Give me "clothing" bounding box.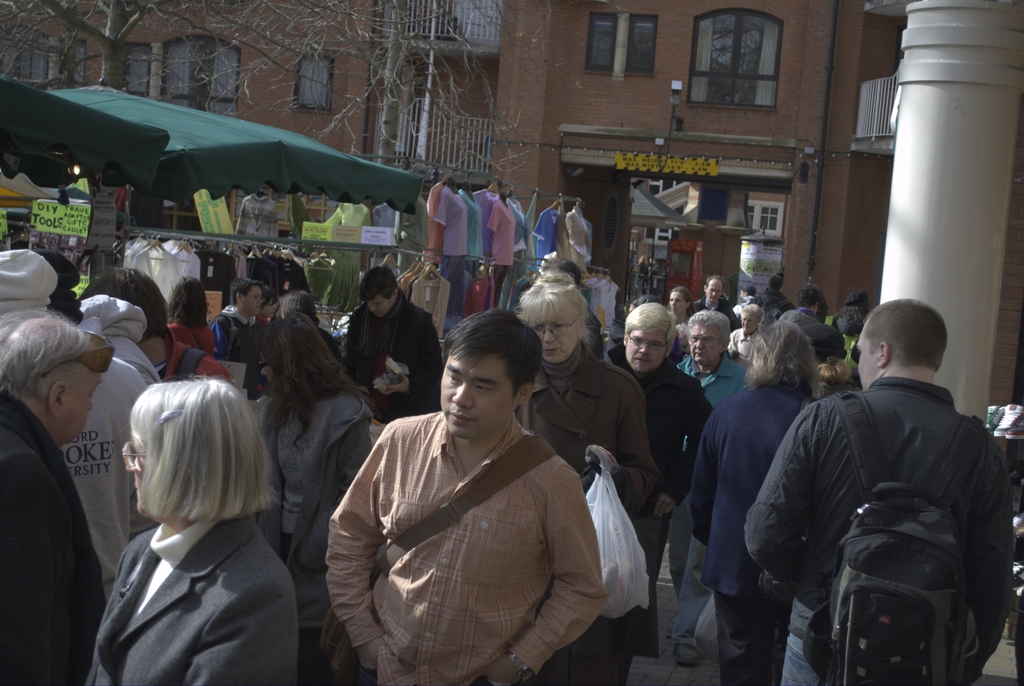
x1=518 y1=332 x2=659 y2=520.
